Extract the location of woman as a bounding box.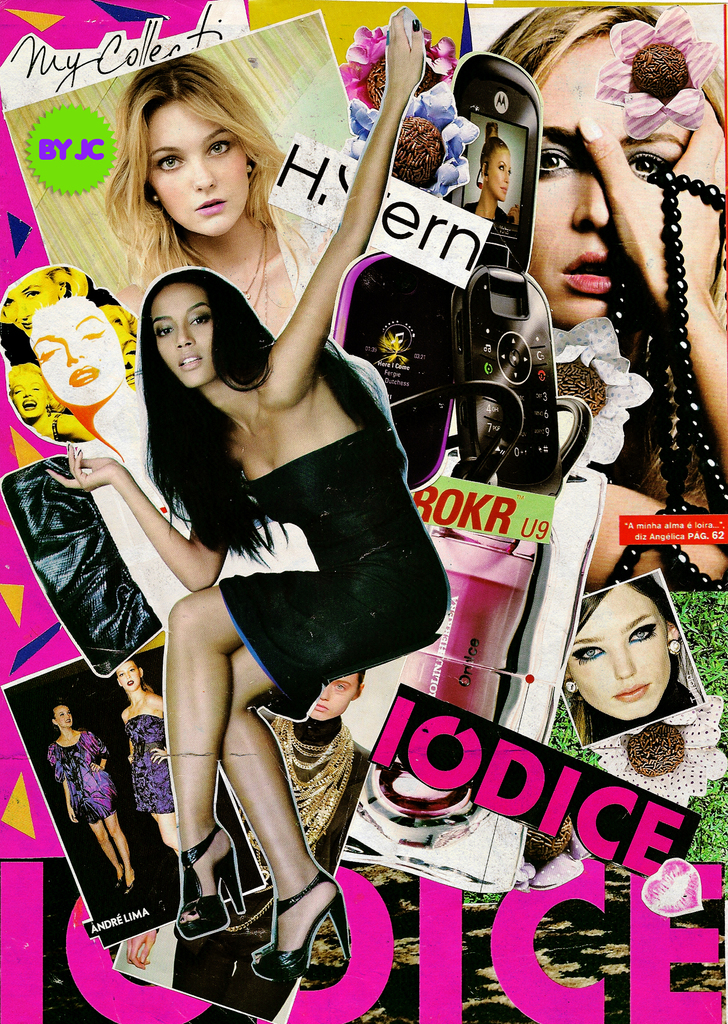
554/583/713/772.
